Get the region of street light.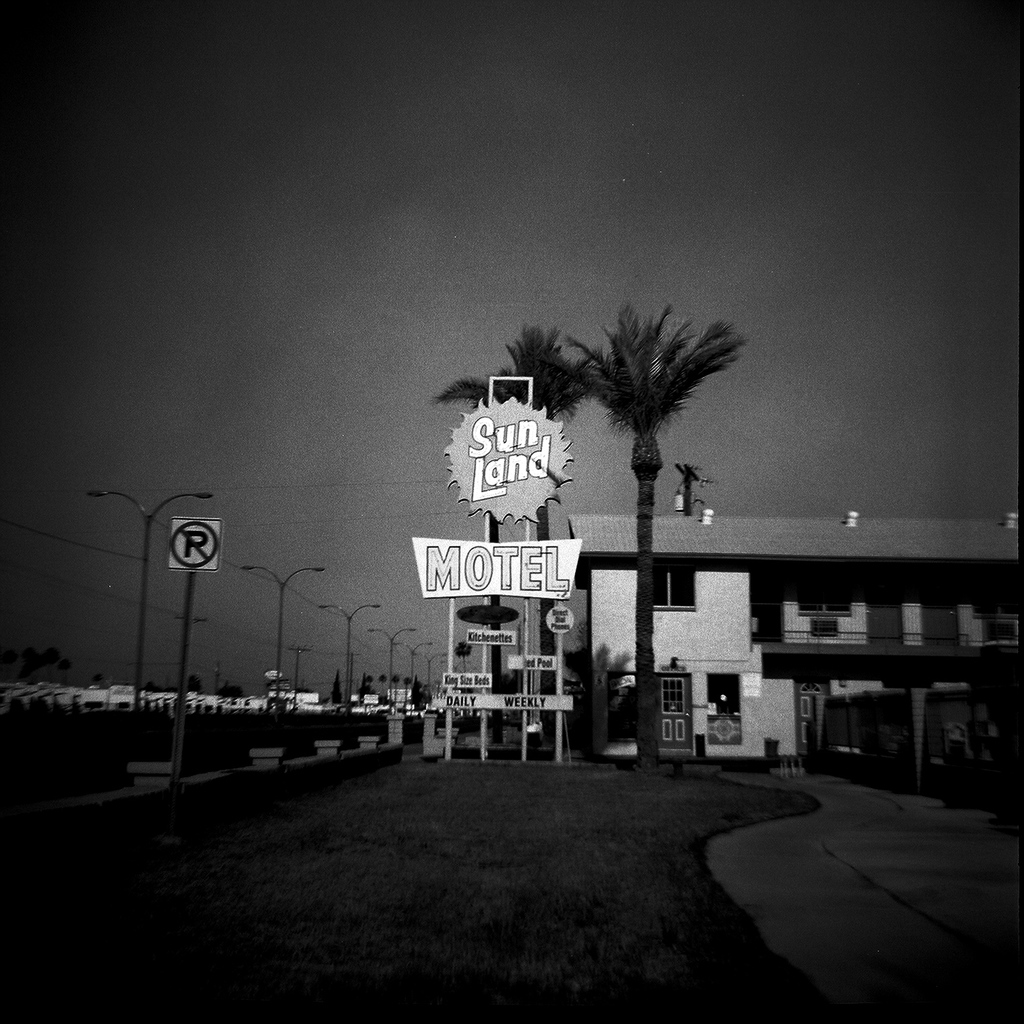
box=[312, 598, 384, 710].
